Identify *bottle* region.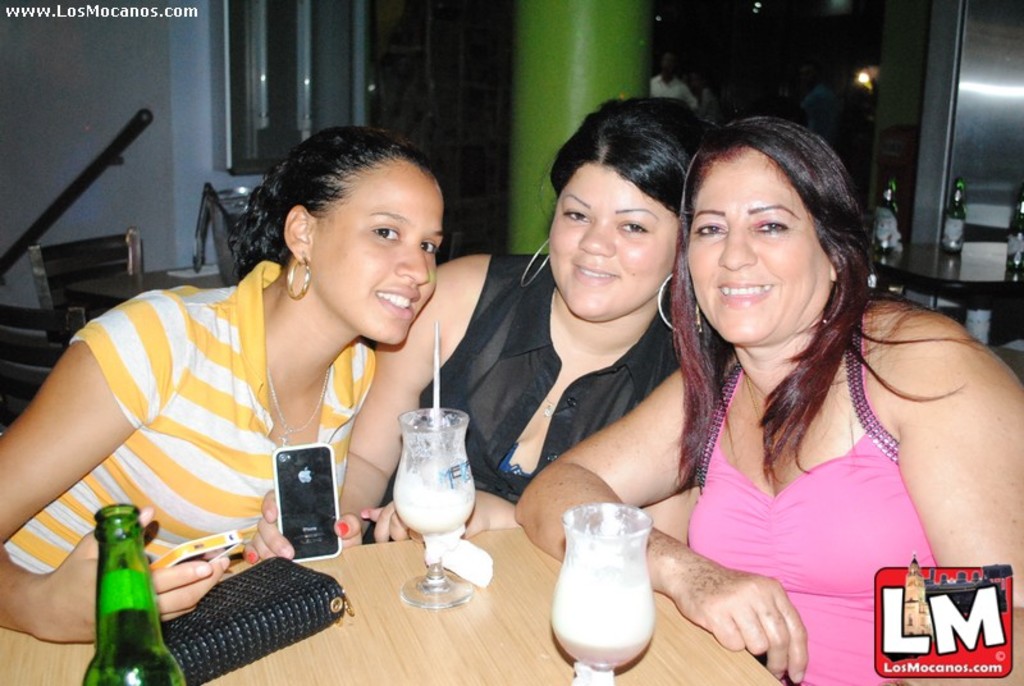
Region: select_region(874, 175, 905, 259).
